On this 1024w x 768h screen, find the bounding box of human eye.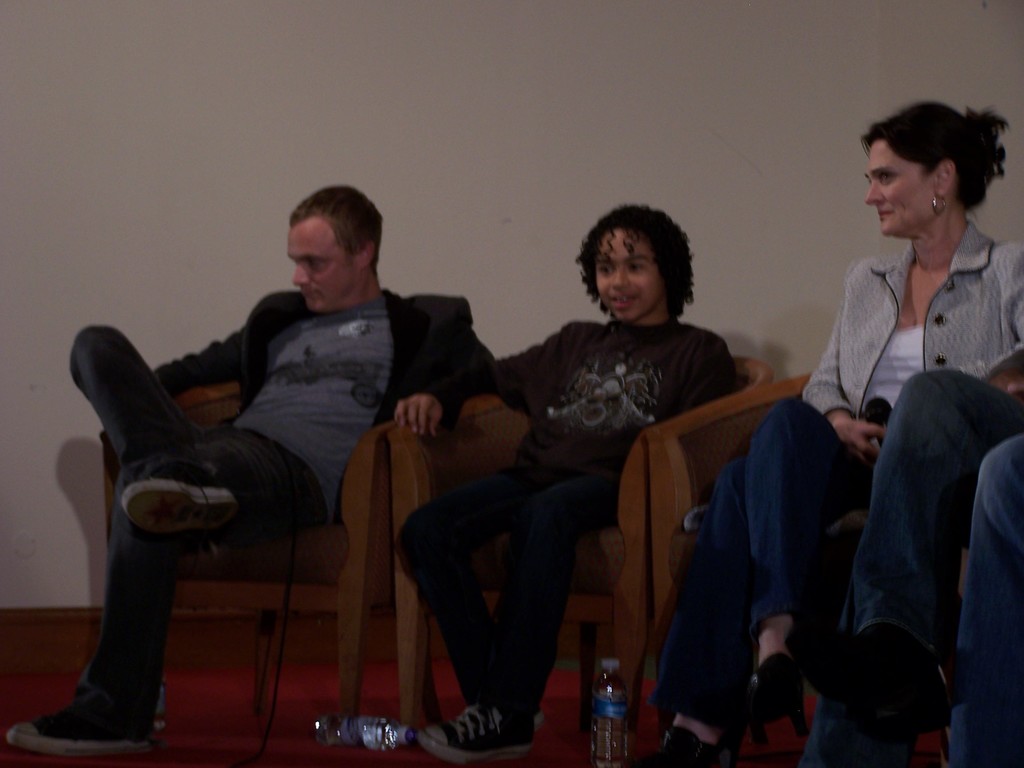
Bounding box: [599, 266, 618, 276].
